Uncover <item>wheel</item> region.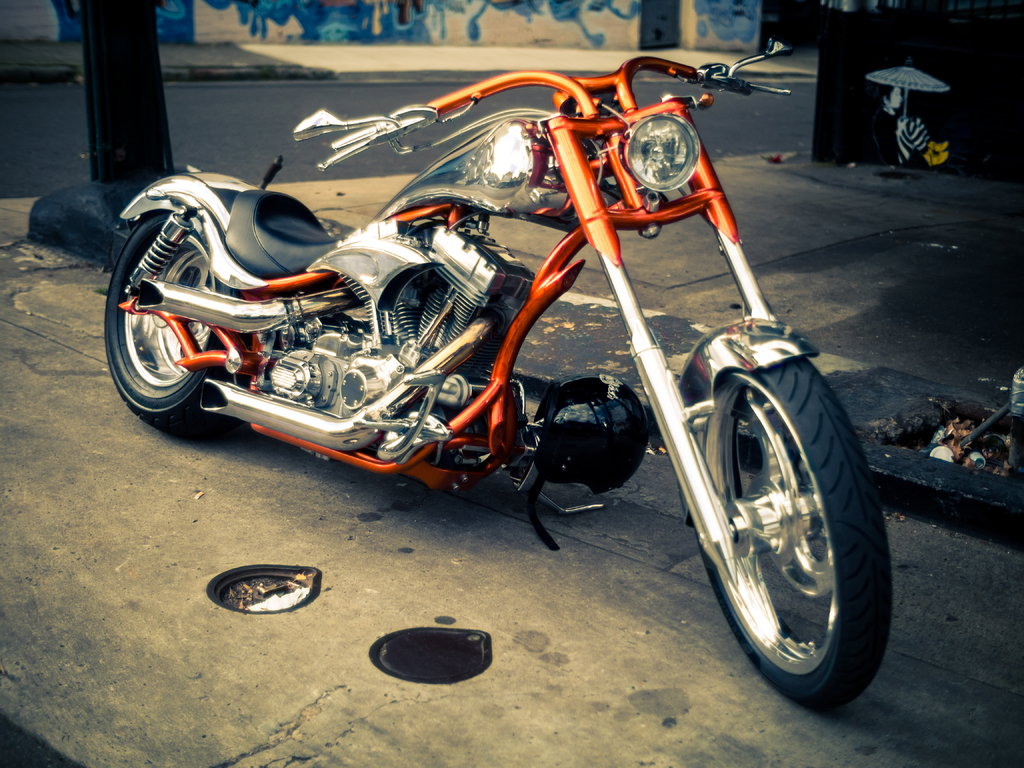
Uncovered: 660/343/892/698.
